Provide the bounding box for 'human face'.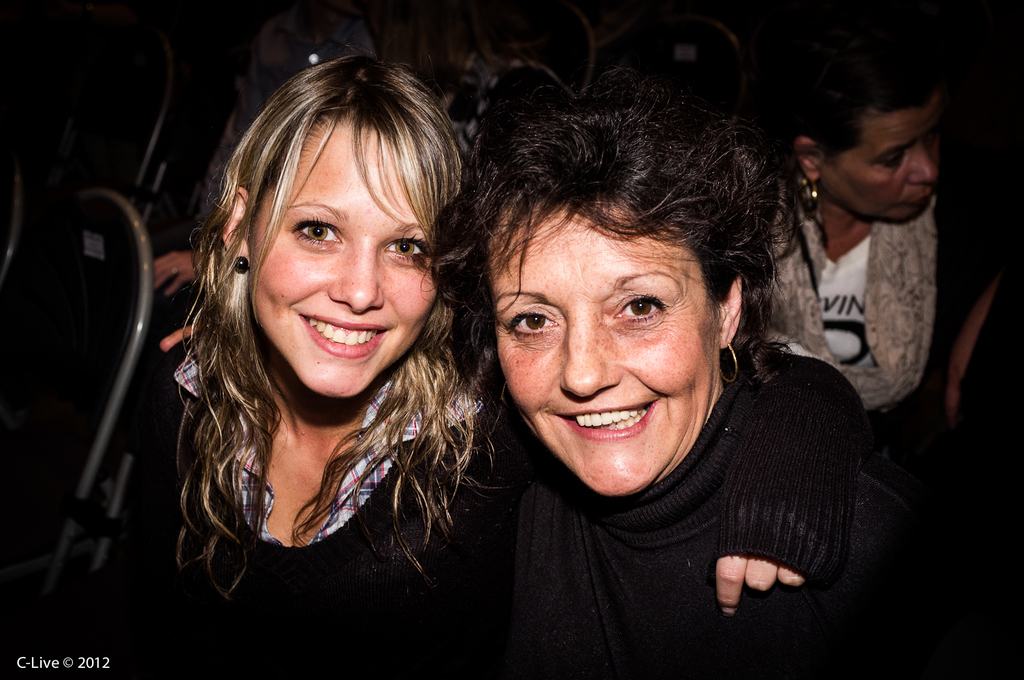
l=489, t=195, r=724, b=496.
